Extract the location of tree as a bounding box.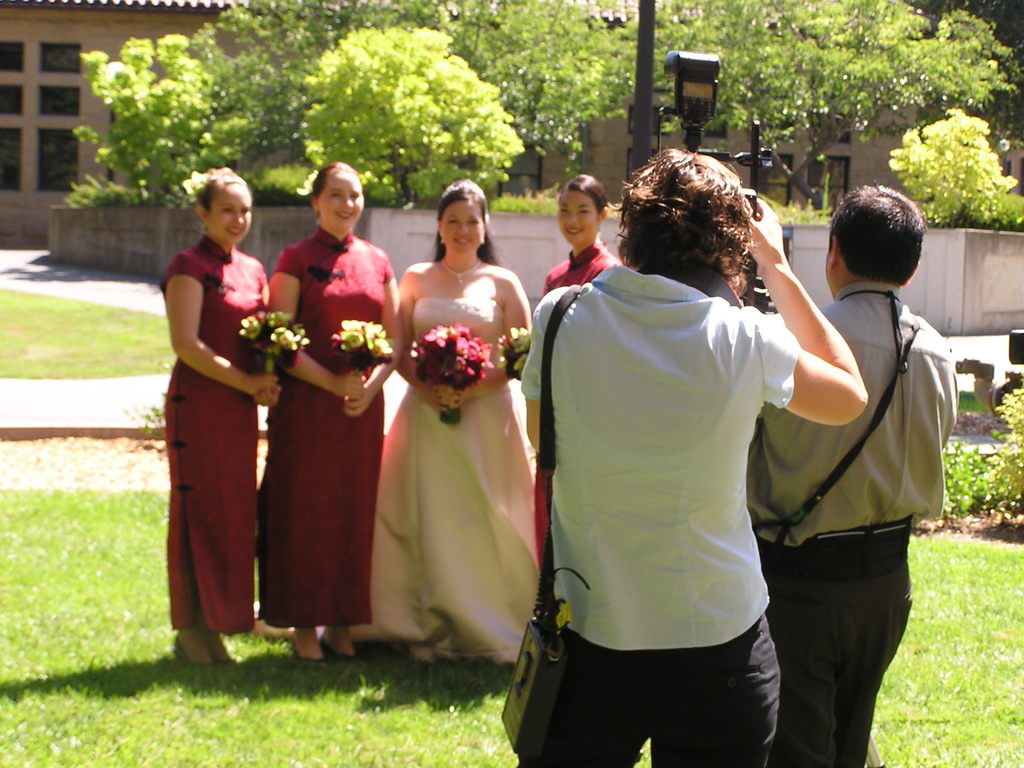
left=944, top=379, right=1023, bottom=538.
